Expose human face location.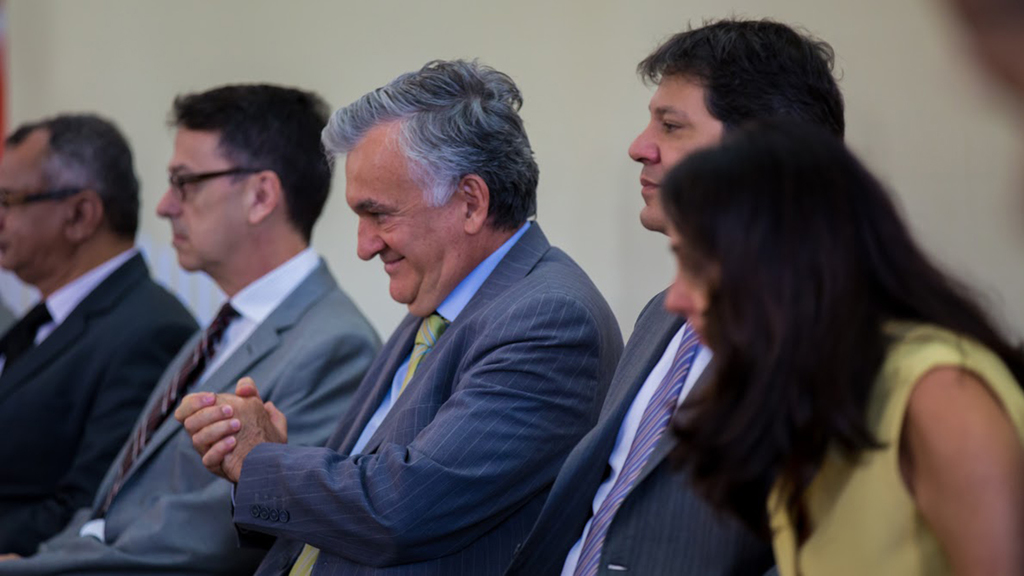
Exposed at box=[0, 153, 65, 272].
